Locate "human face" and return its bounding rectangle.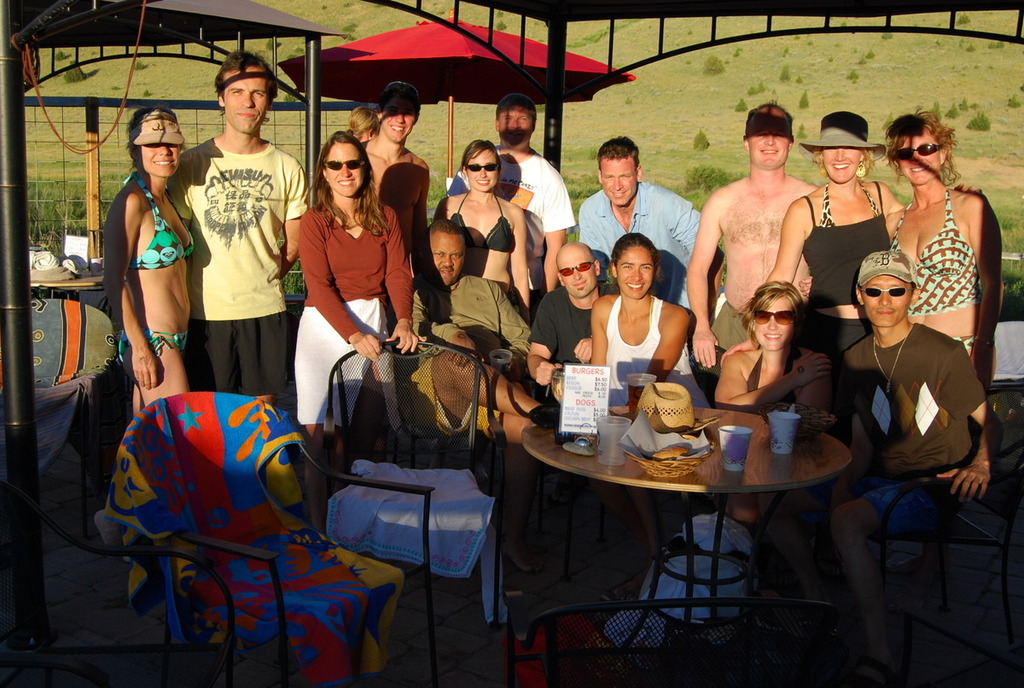
824/147/861/184.
